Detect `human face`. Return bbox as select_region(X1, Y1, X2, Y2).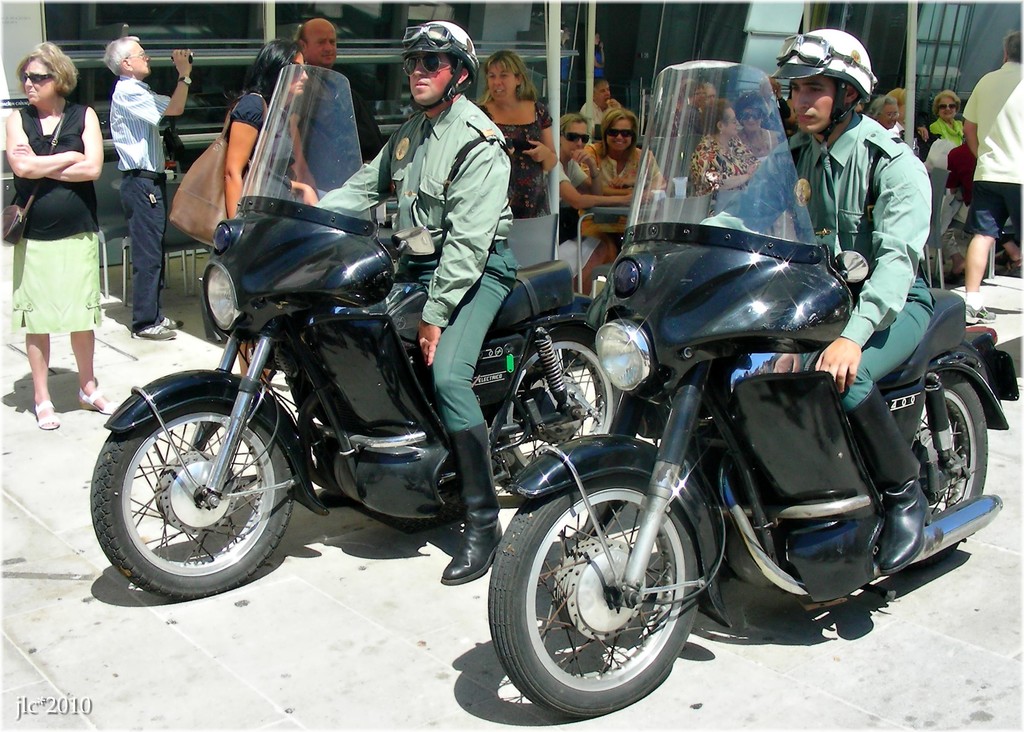
select_region(406, 58, 454, 102).
